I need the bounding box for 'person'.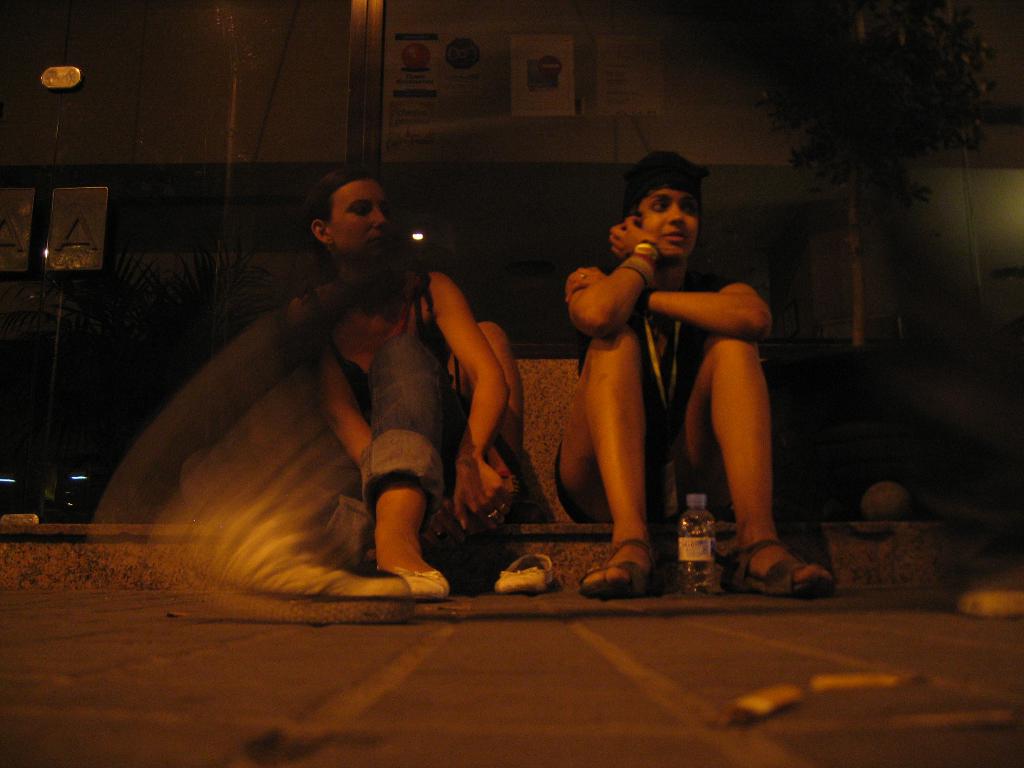
Here it is: bbox(586, 162, 797, 593).
